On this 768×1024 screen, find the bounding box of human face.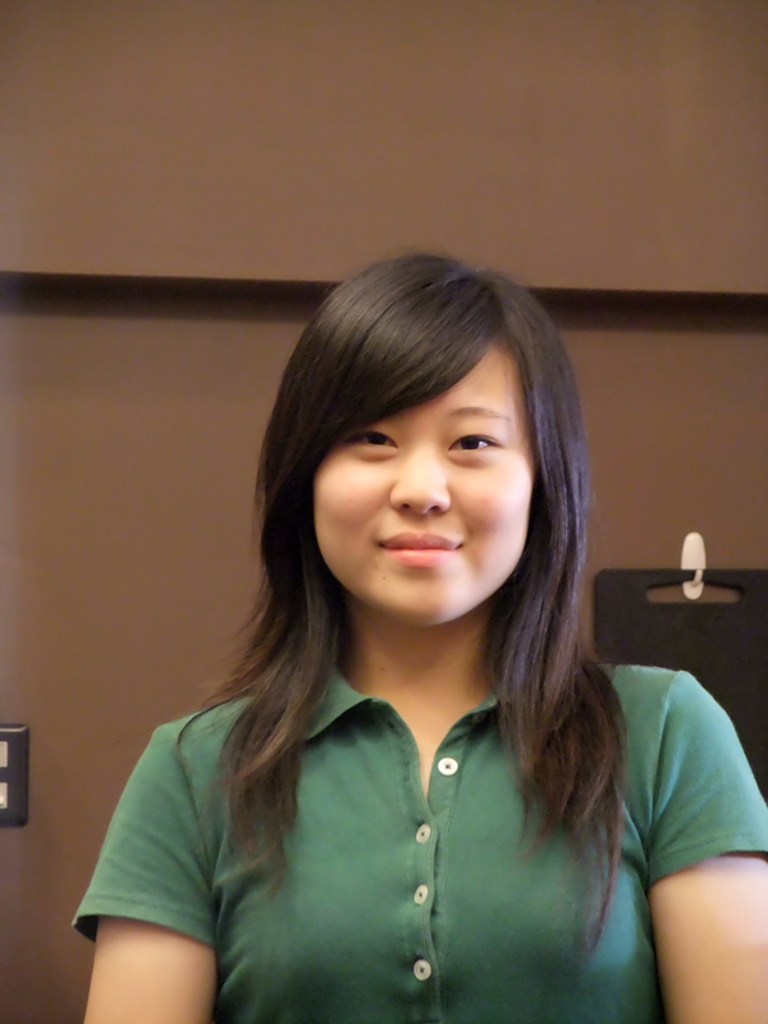
Bounding box: select_region(307, 334, 532, 617).
